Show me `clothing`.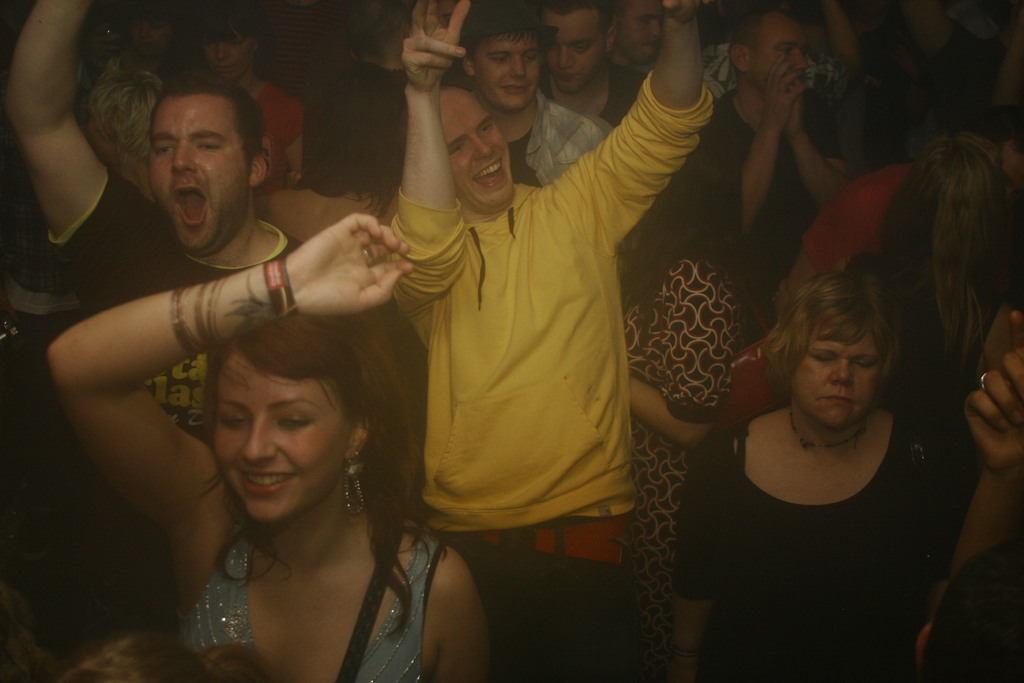
`clothing` is here: 253/88/294/201.
